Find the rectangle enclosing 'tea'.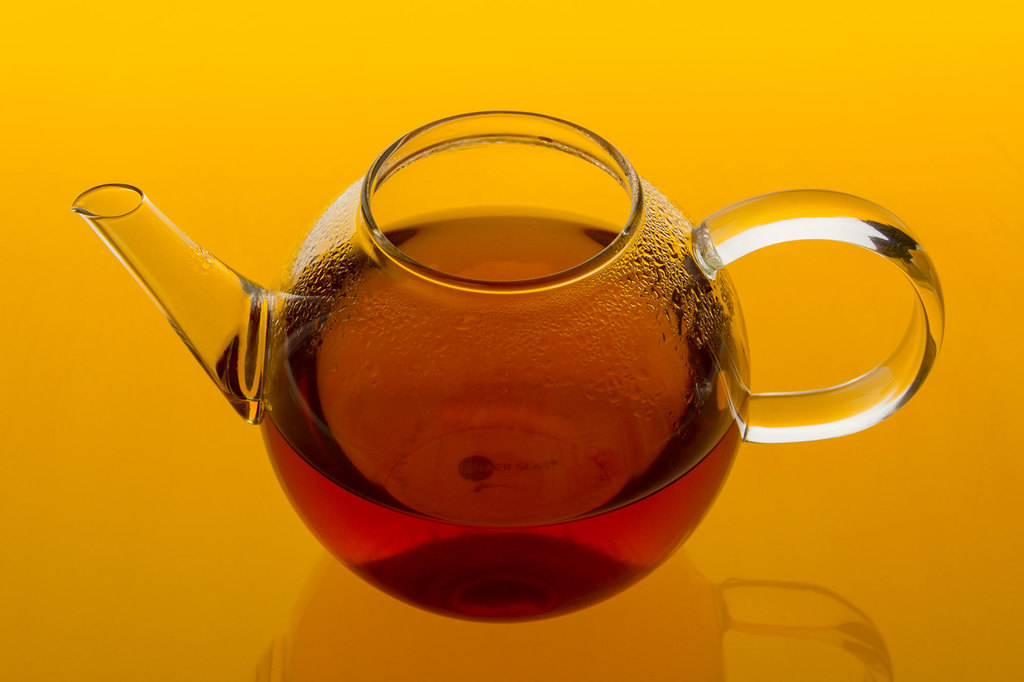
locate(257, 212, 749, 626).
